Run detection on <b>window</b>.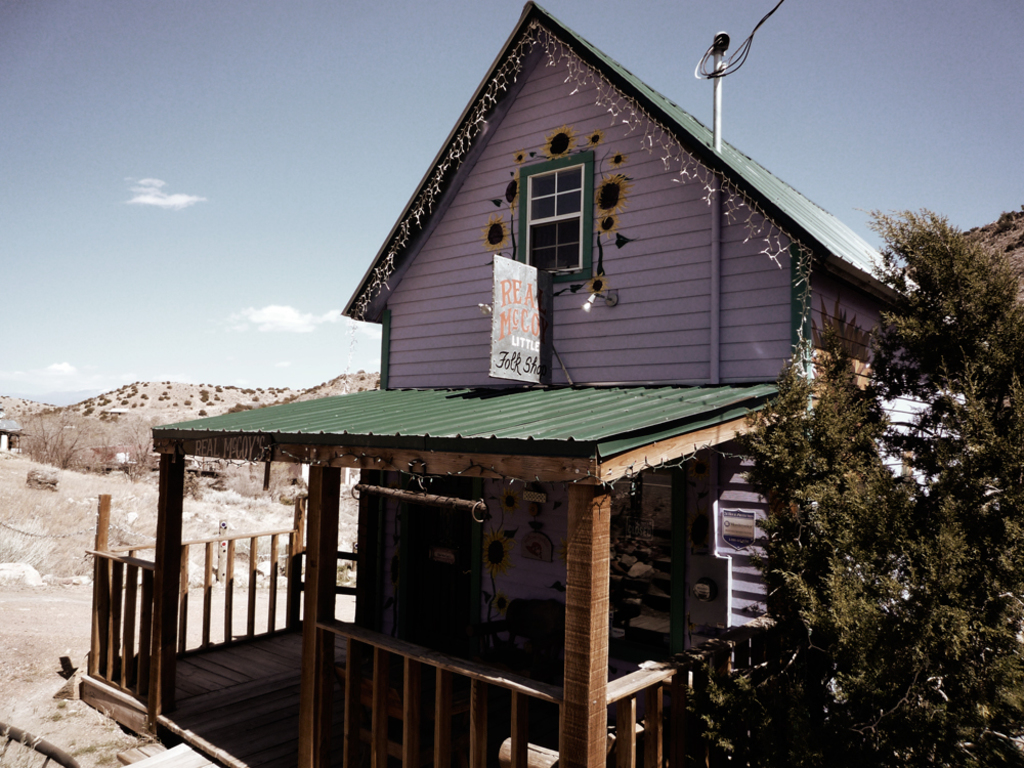
Result: (525,160,597,264).
